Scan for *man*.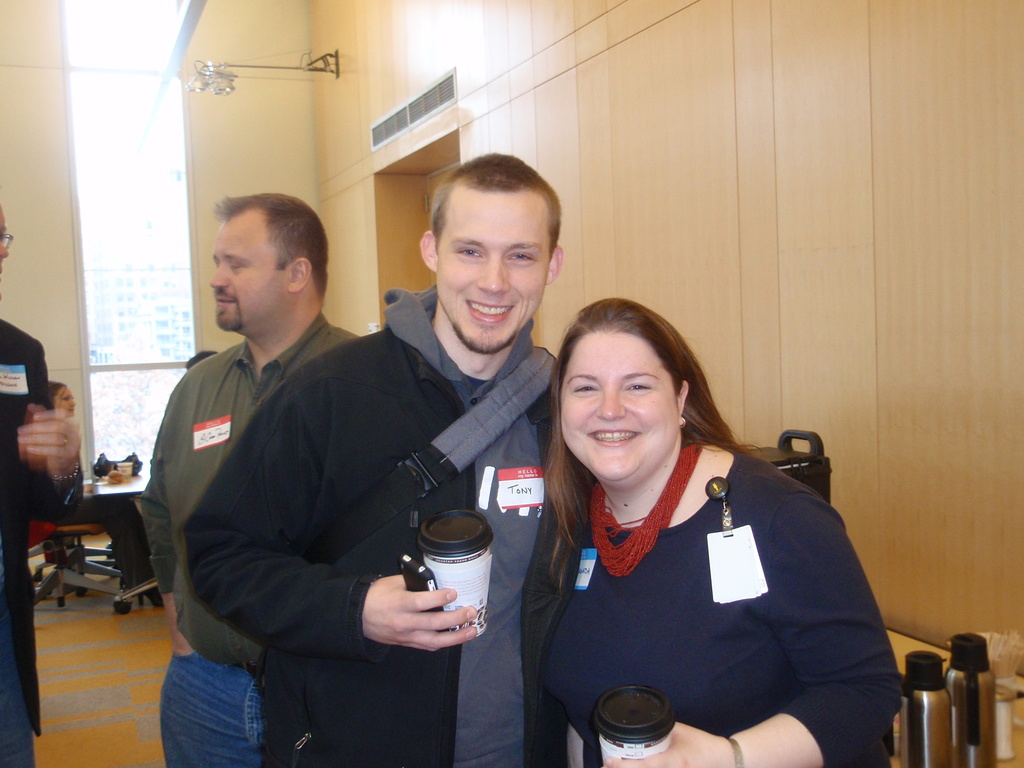
Scan result: box=[195, 150, 565, 767].
